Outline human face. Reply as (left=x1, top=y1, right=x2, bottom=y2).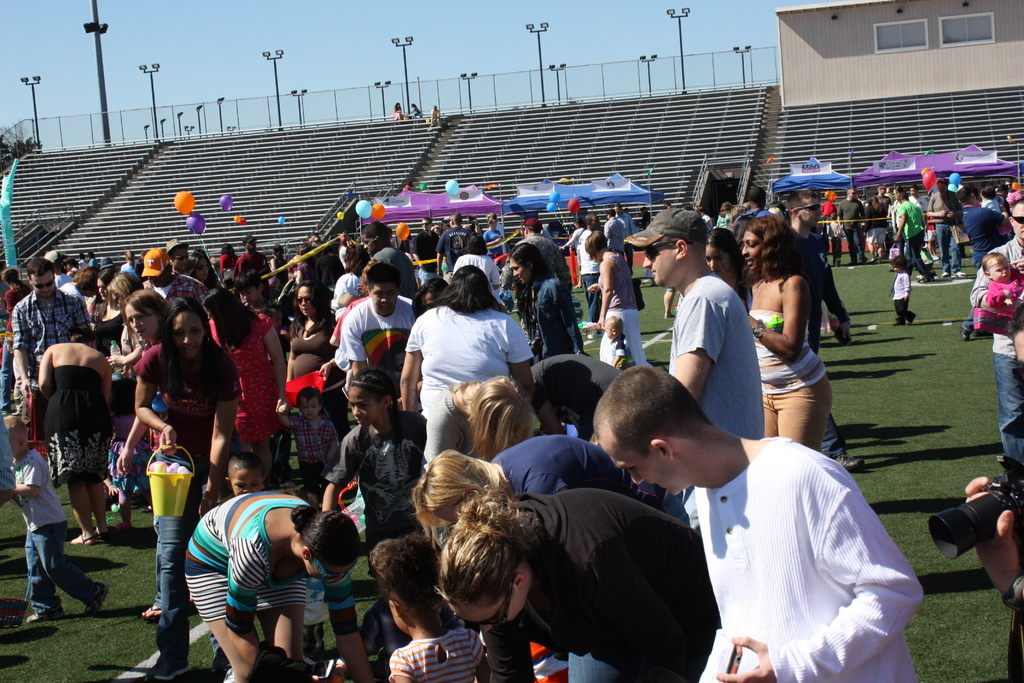
(left=173, top=311, right=204, bottom=356).
